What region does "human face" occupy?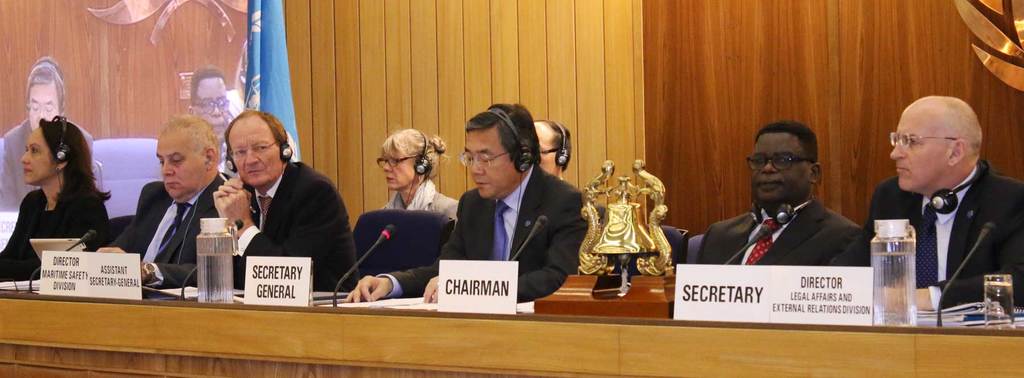
(left=748, top=131, right=809, bottom=199).
